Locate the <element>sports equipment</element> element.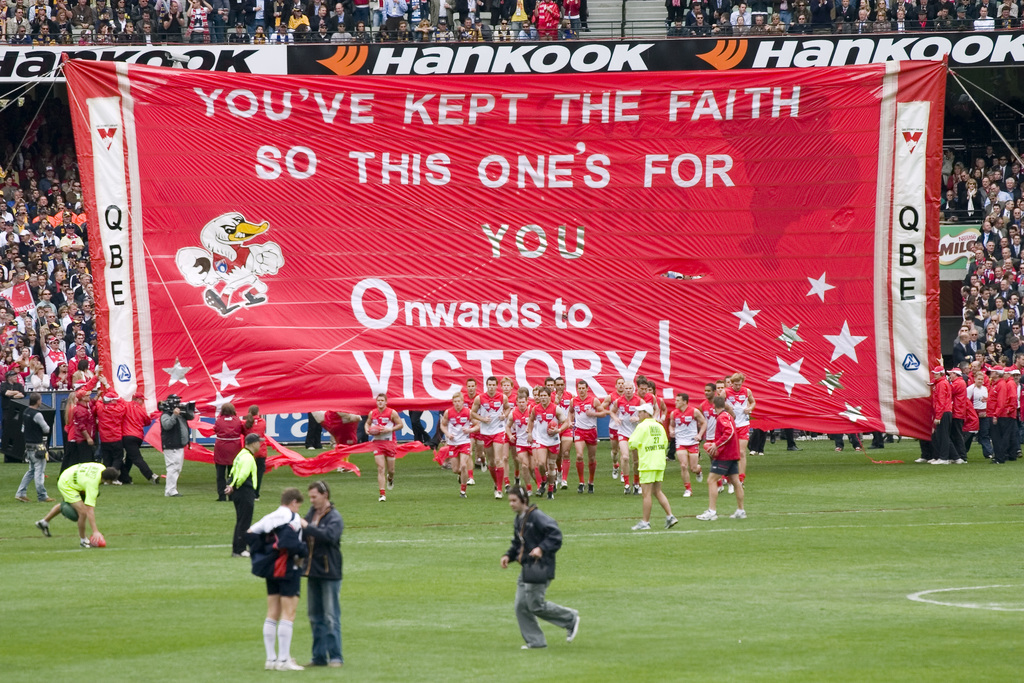
Element bbox: <box>112,480,124,487</box>.
